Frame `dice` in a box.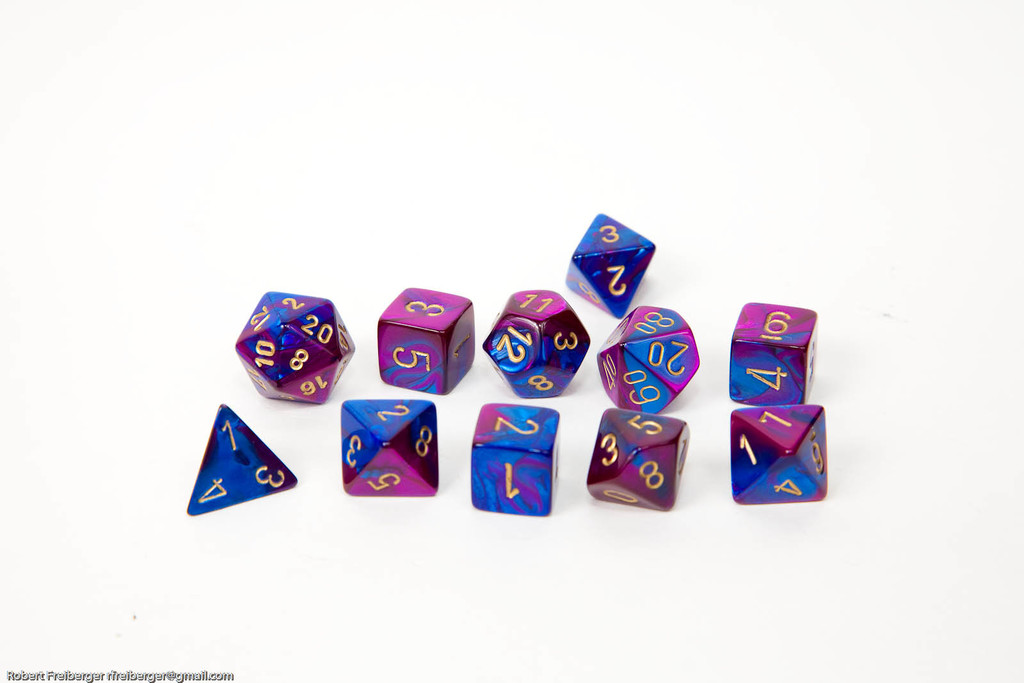
detection(585, 410, 689, 515).
